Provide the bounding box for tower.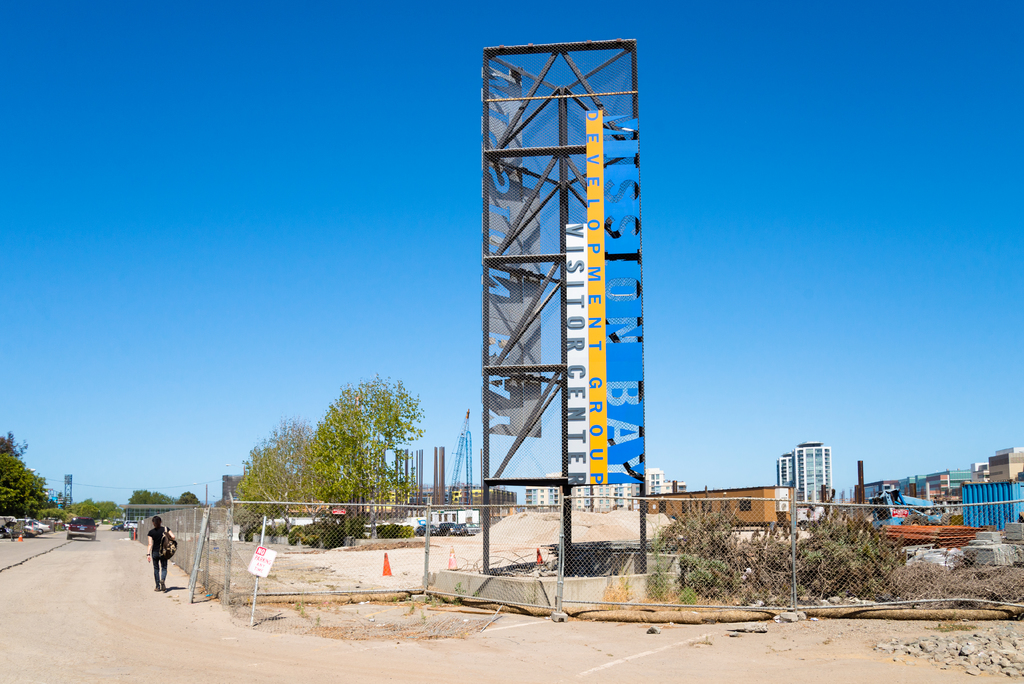
locate(438, 409, 474, 514).
